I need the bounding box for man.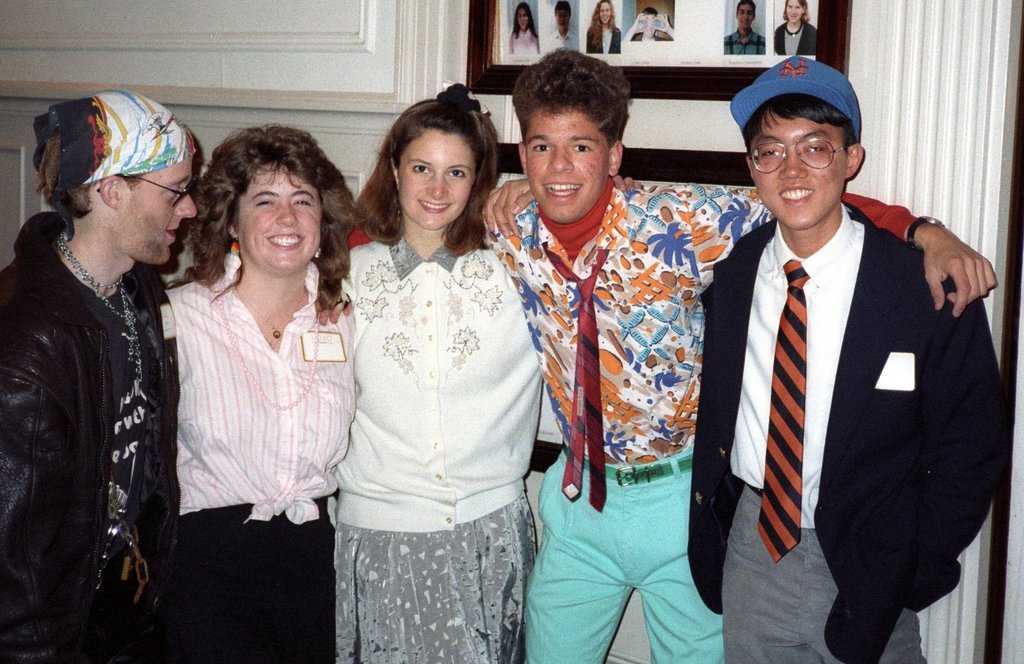
Here it is: <bbox>215, 54, 1001, 663</bbox>.
